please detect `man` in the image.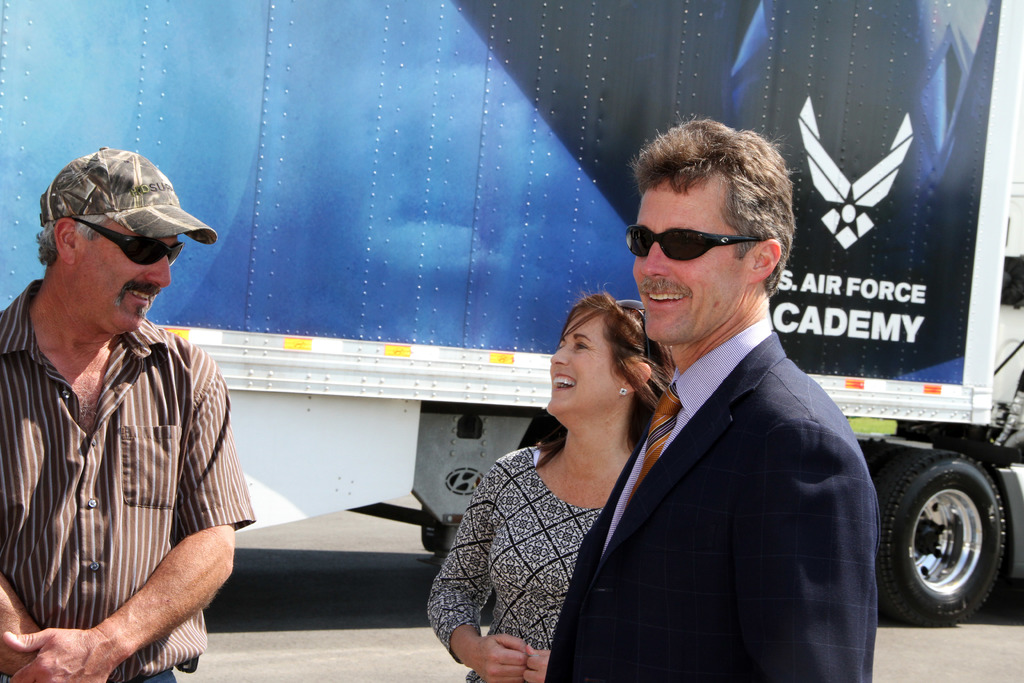
<box>0,148,253,682</box>.
